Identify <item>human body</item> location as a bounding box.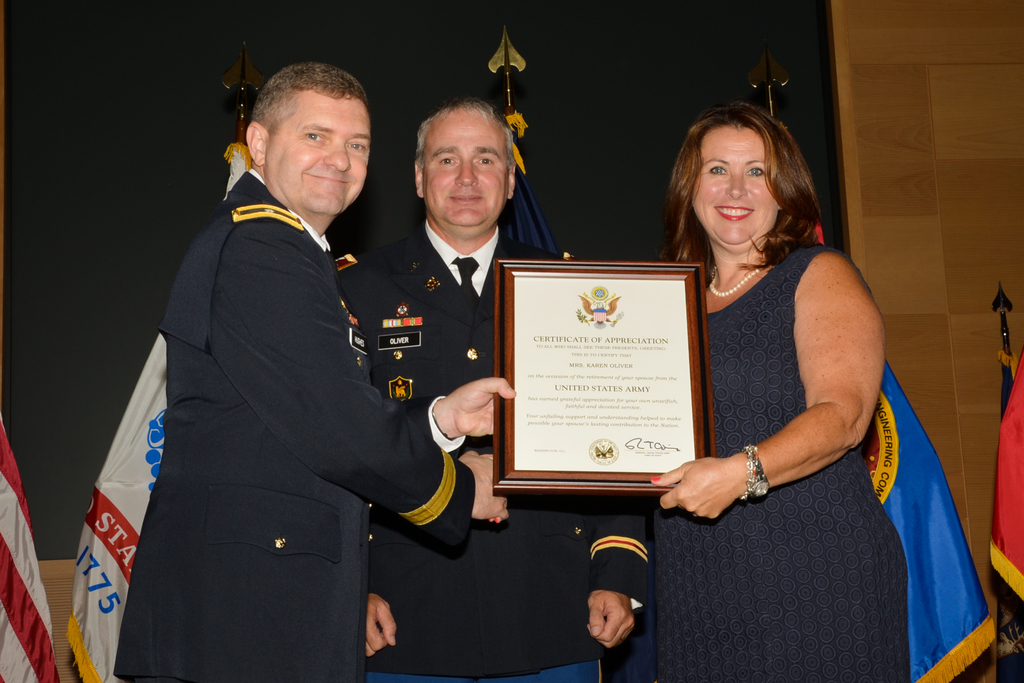
box(649, 103, 906, 682).
